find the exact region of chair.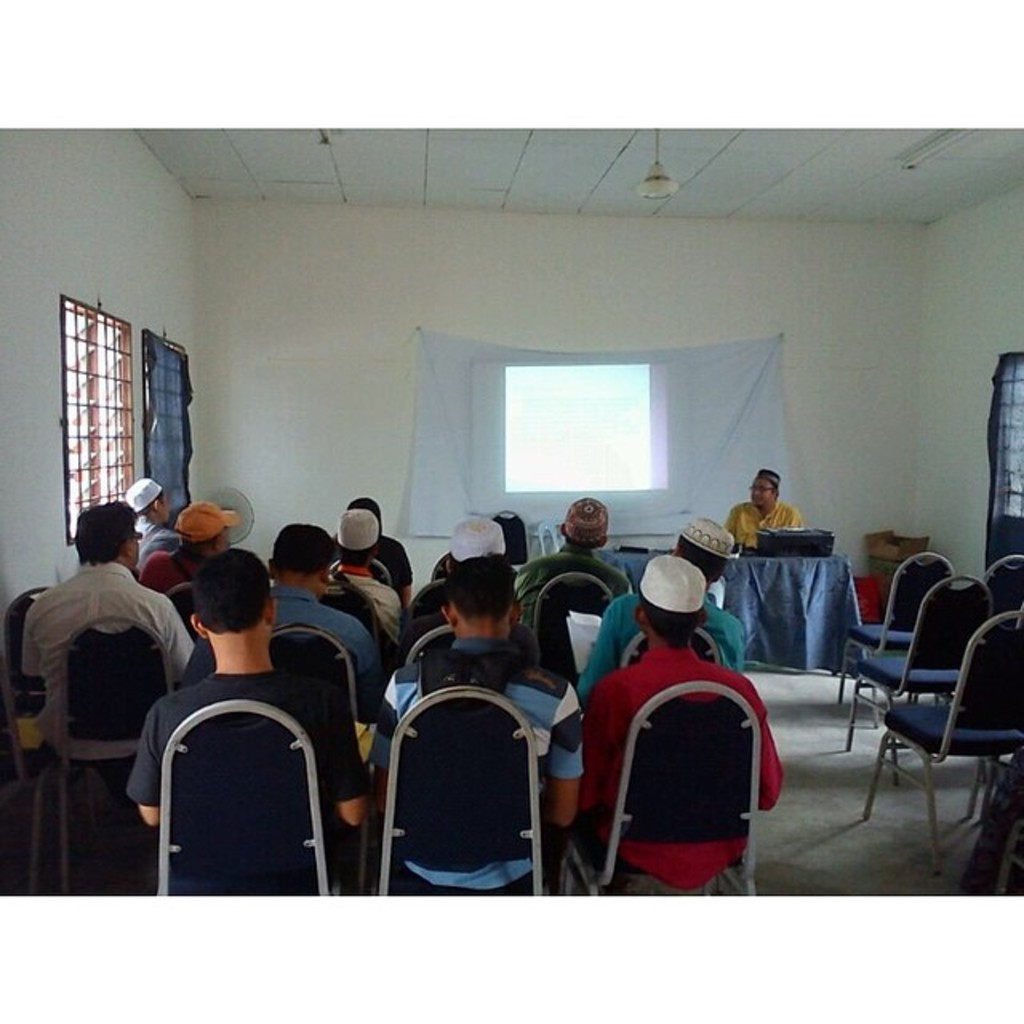
Exact region: (534, 573, 616, 693).
